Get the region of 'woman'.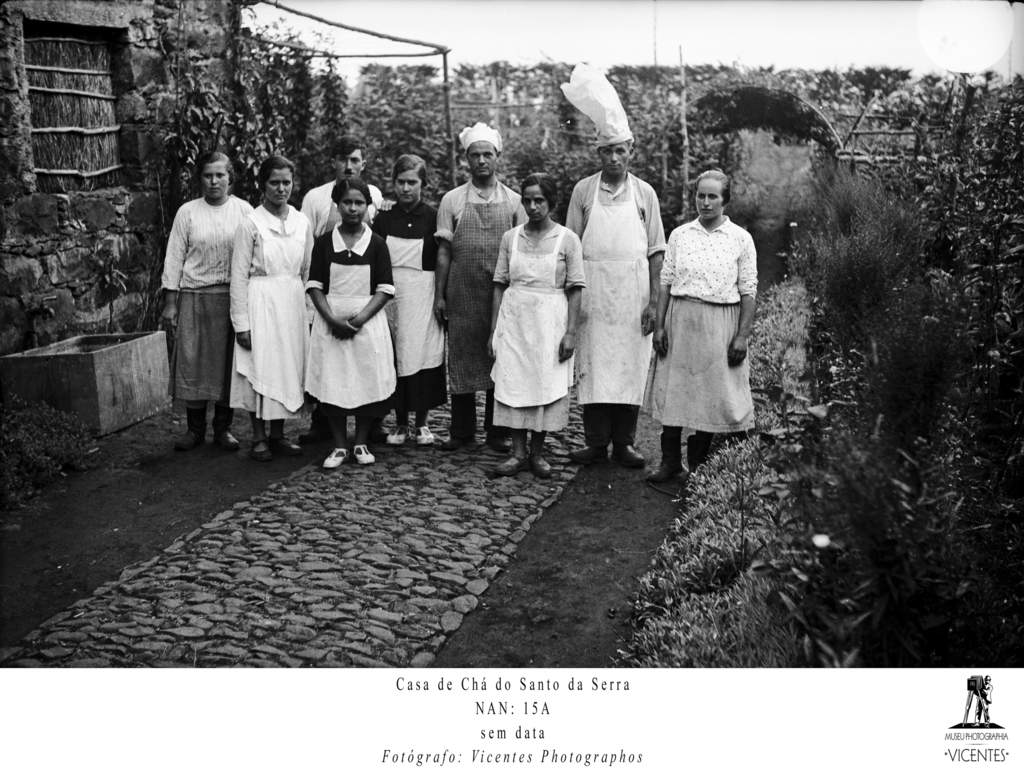
BBox(485, 174, 587, 475).
